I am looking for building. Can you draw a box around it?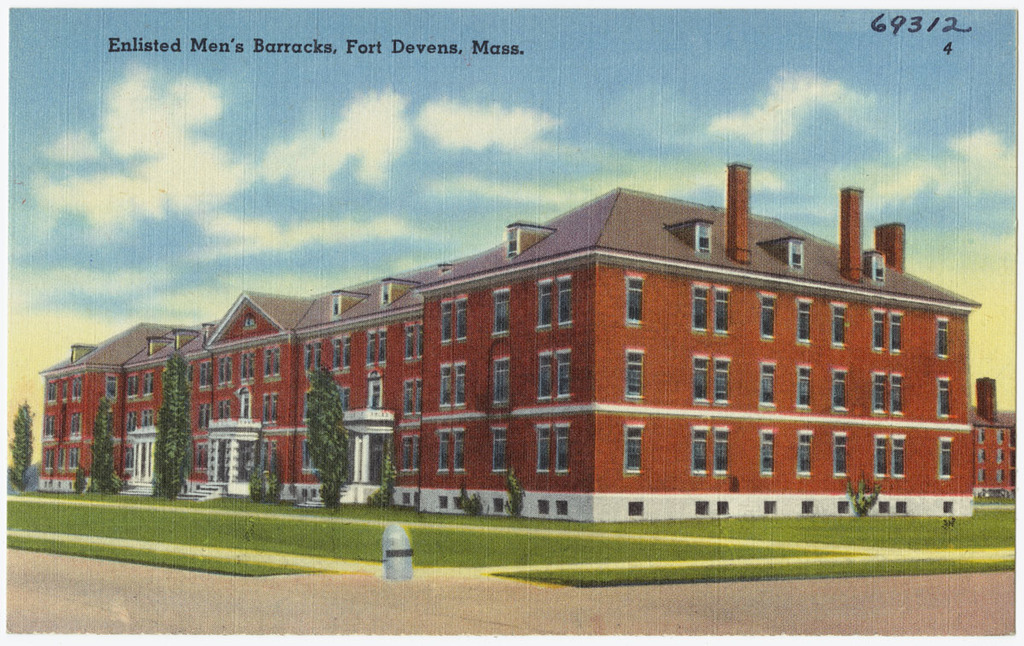
Sure, the bounding box is region(39, 163, 1023, 523).
